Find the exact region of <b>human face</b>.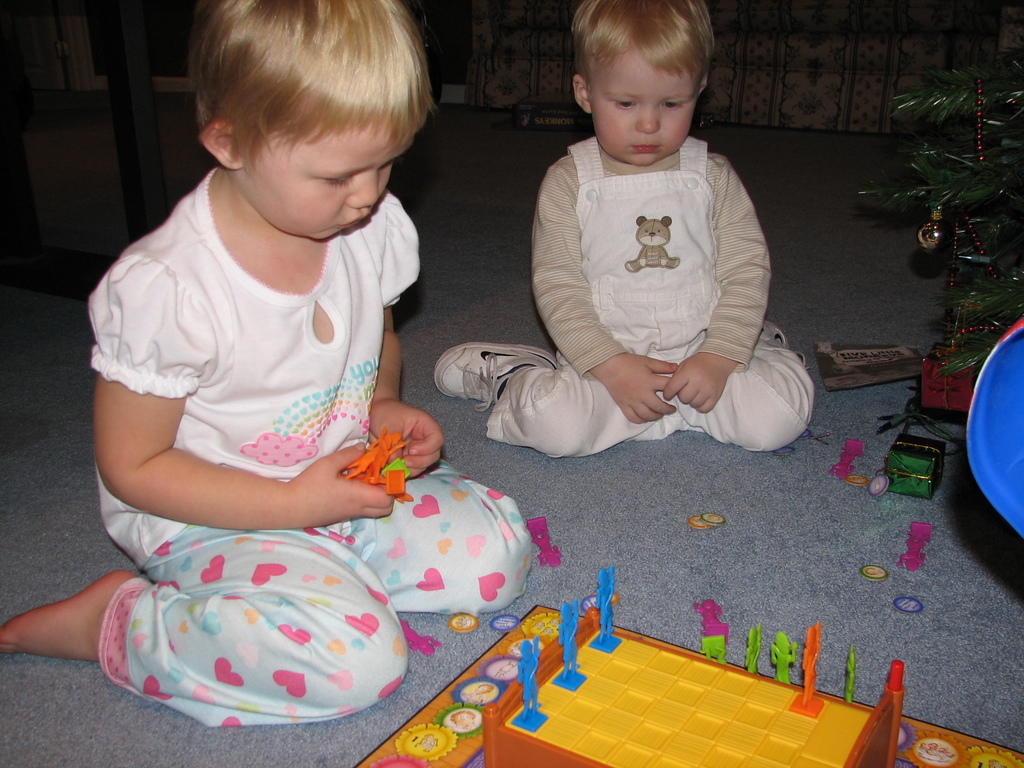
Exact region: 242:110:411:242.
